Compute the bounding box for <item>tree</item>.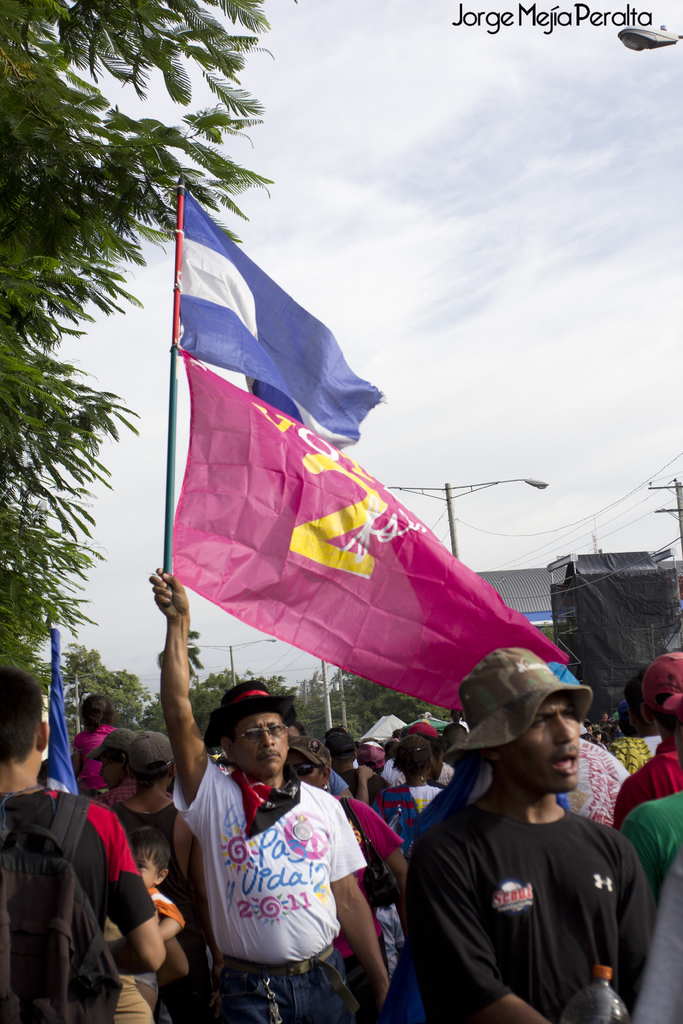
(left=210, top=671, right=245, bottom=693).
